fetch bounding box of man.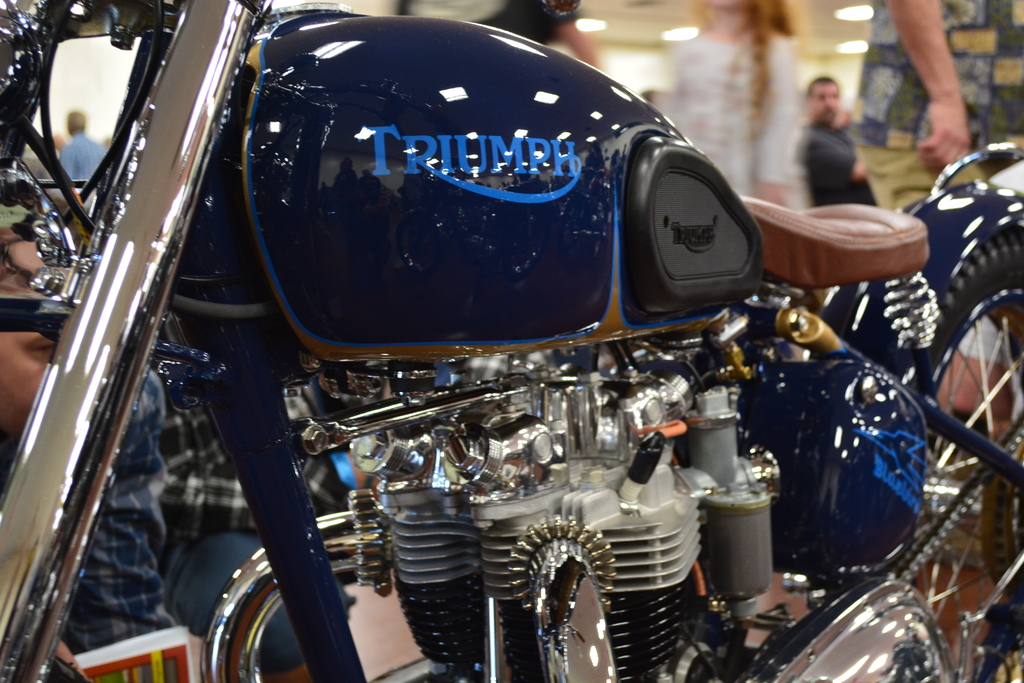
Bbox: bbox=(58, 108, 109, 180).
